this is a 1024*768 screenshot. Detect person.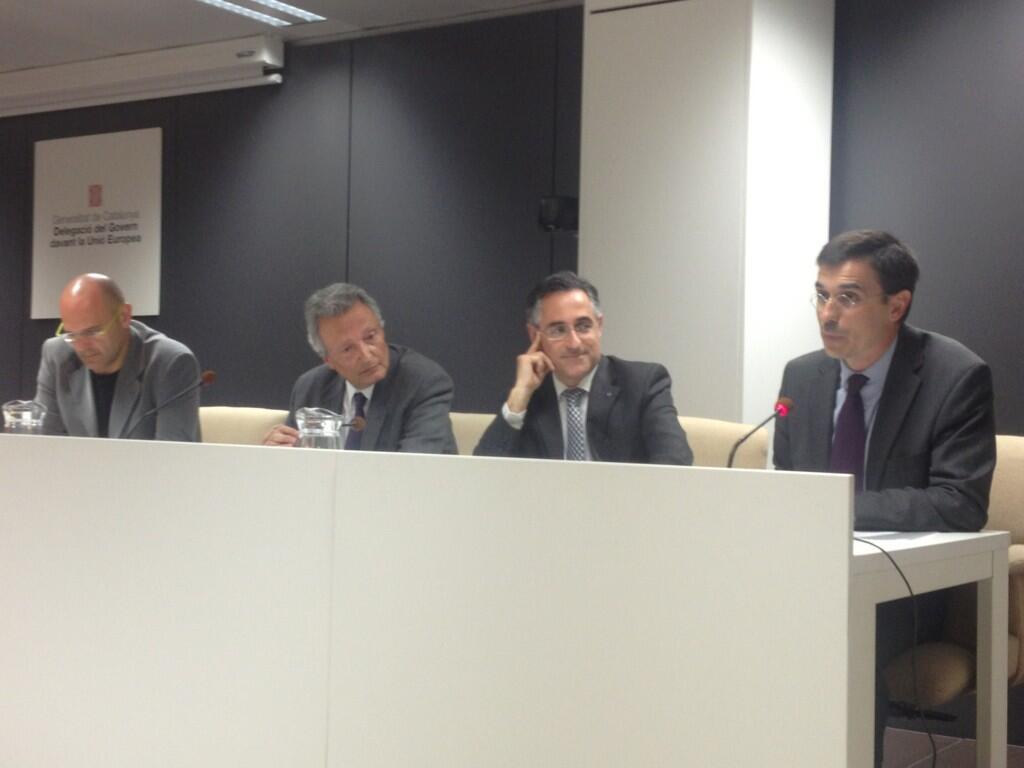
left=35, top=271, right=196, bottom=445.
